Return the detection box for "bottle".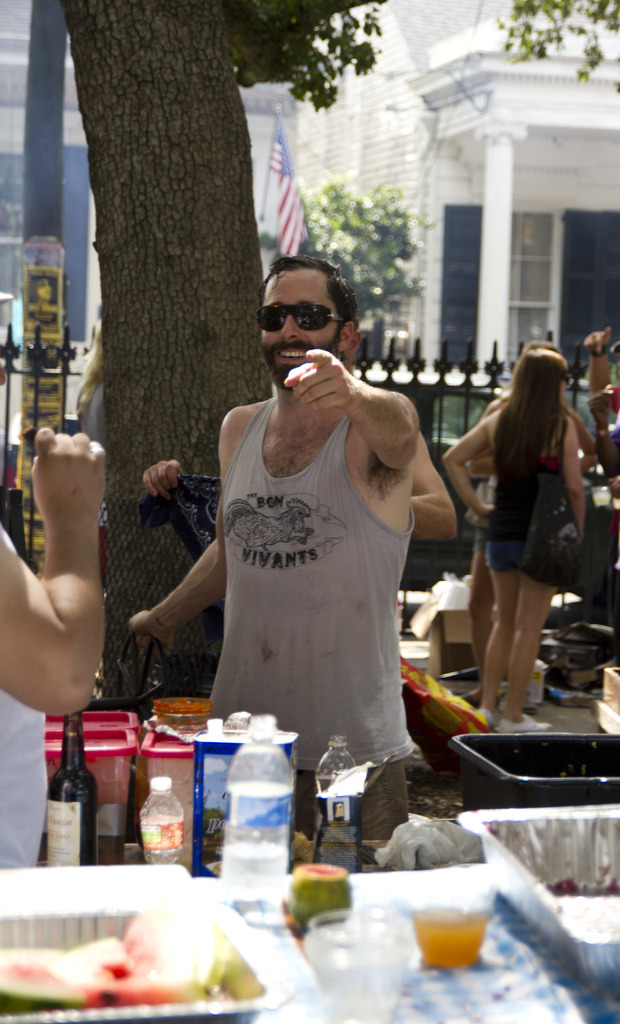
53, 712, 90, 780.
